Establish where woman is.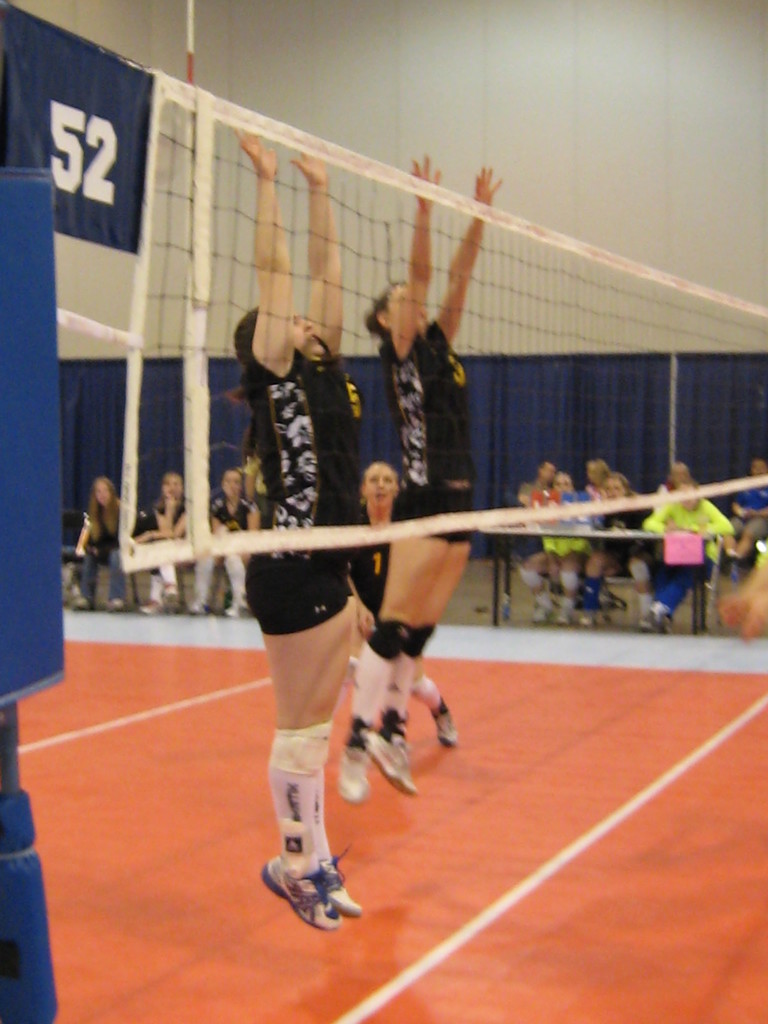
Established at Rect(223, 125, 363, 930).
